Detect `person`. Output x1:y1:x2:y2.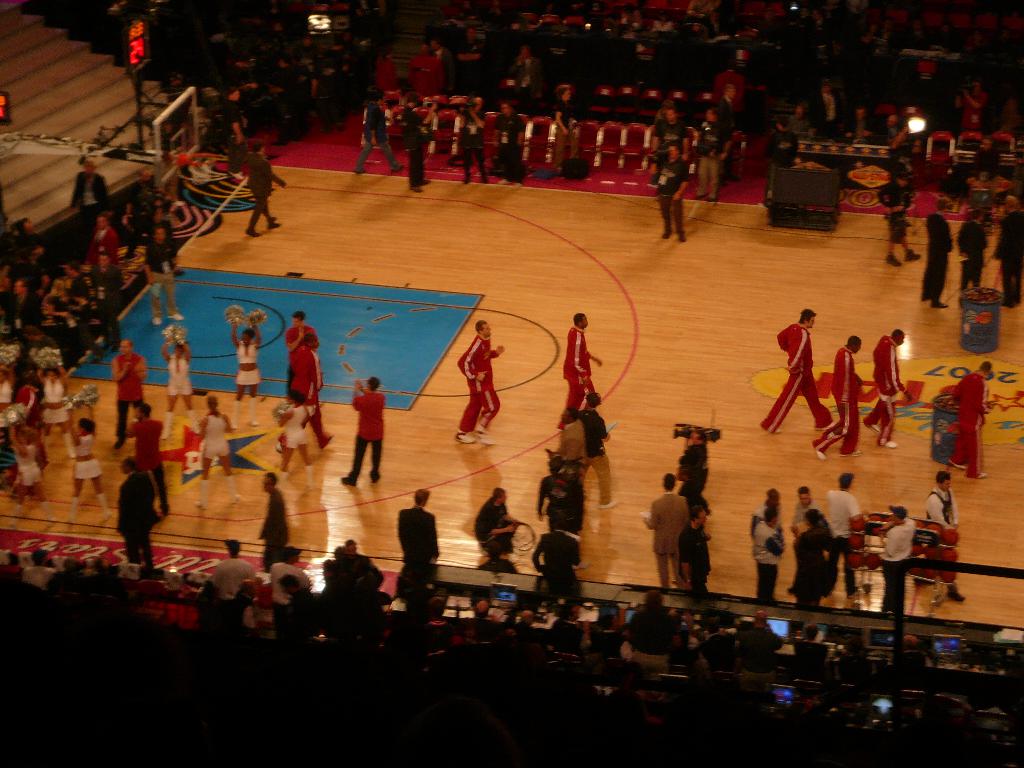
751:509:784:600.
